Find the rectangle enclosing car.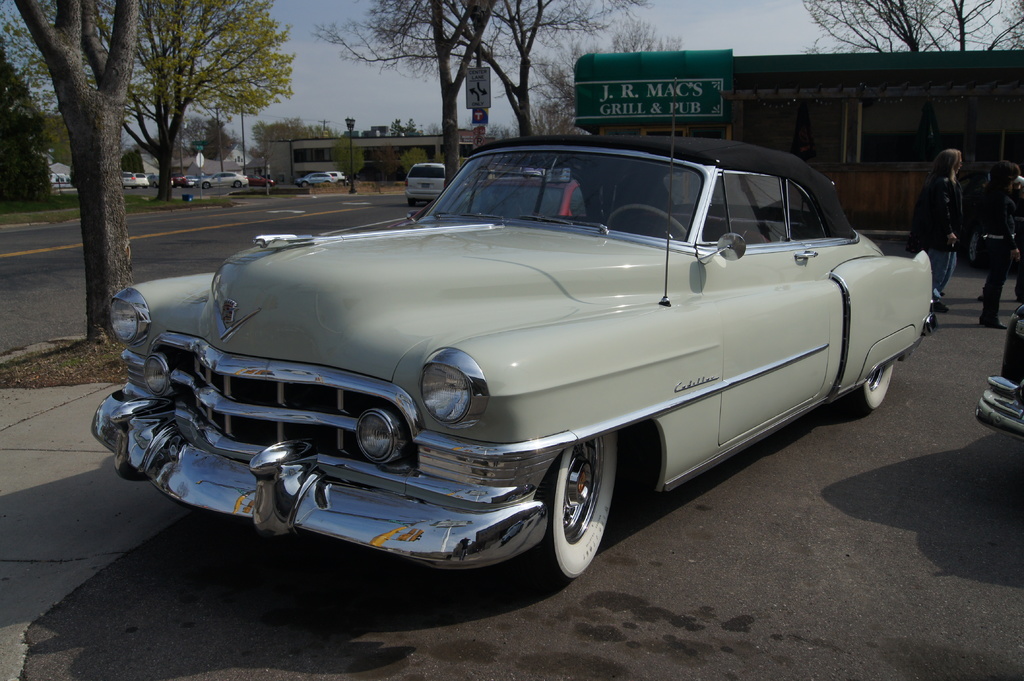
130, 145, 928, 595.
